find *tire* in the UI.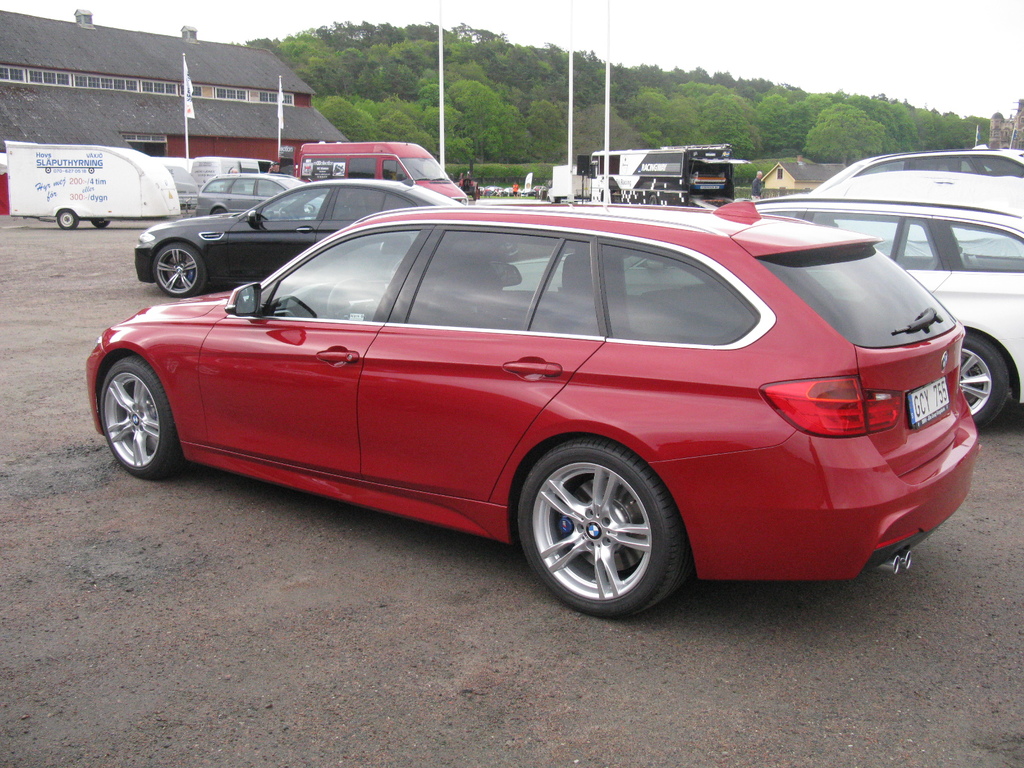
UI element at detection(93, 220, 108, 229).
